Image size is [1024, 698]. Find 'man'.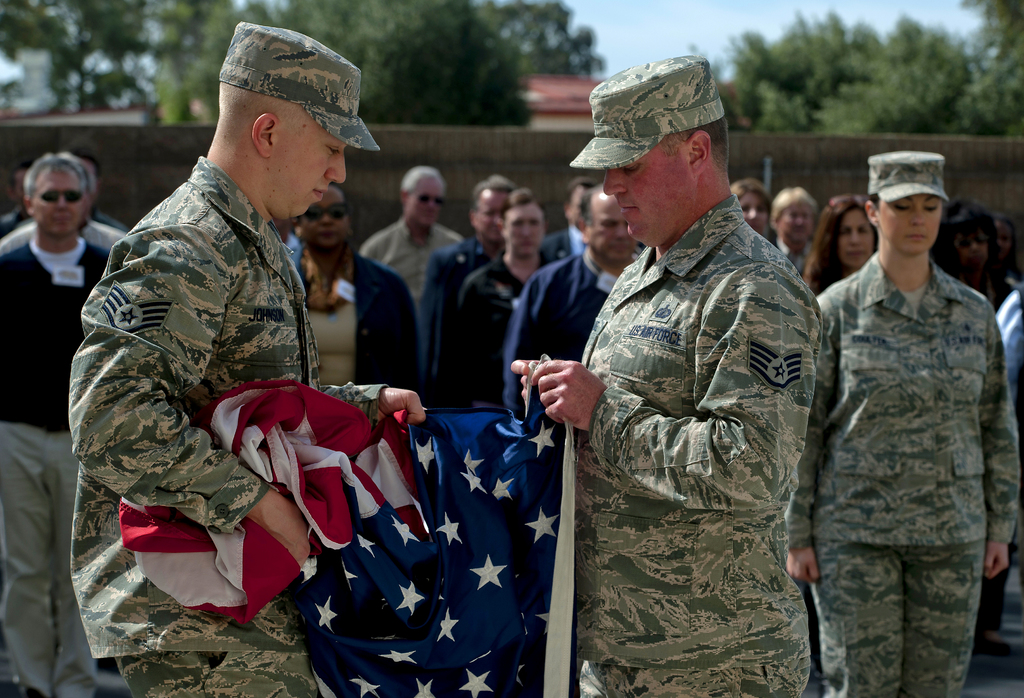
left=0, top=141, right=129, bottom=697.
